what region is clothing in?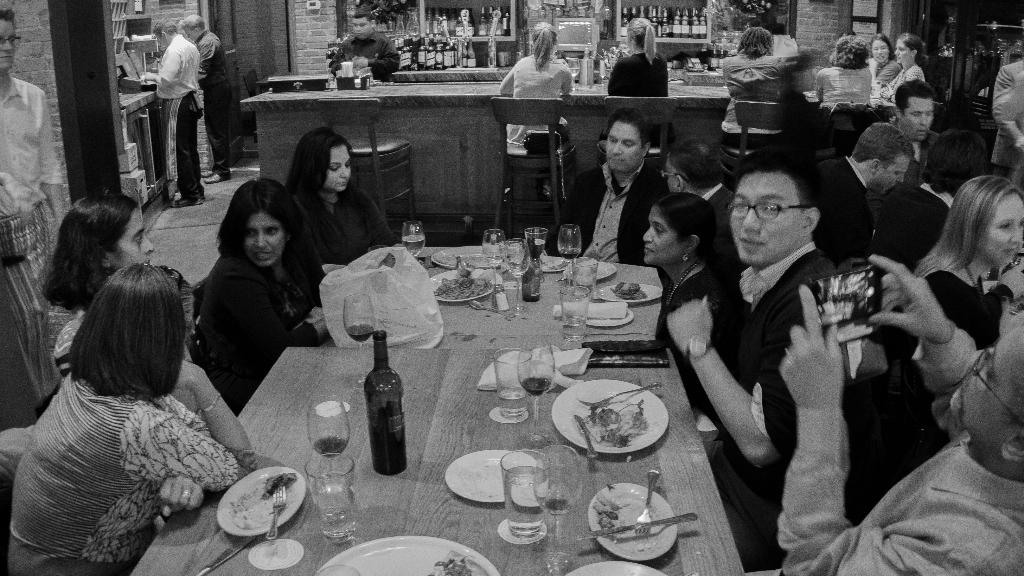
BBox(664, 263, 732, 397).
